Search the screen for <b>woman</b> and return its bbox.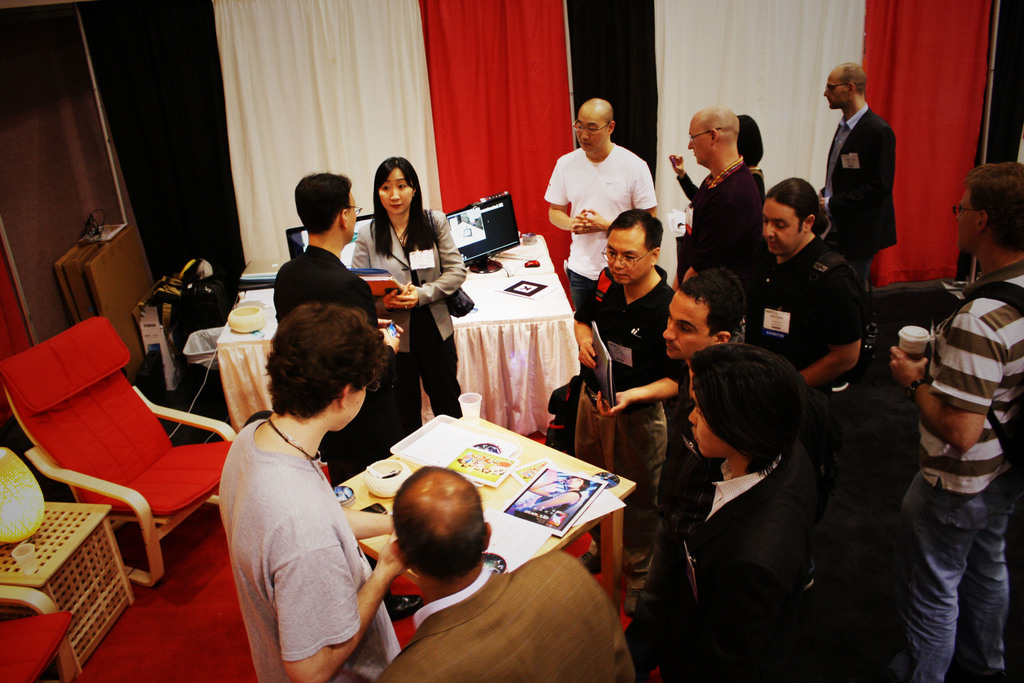
Found: box=[360, 165, 456, 400].
